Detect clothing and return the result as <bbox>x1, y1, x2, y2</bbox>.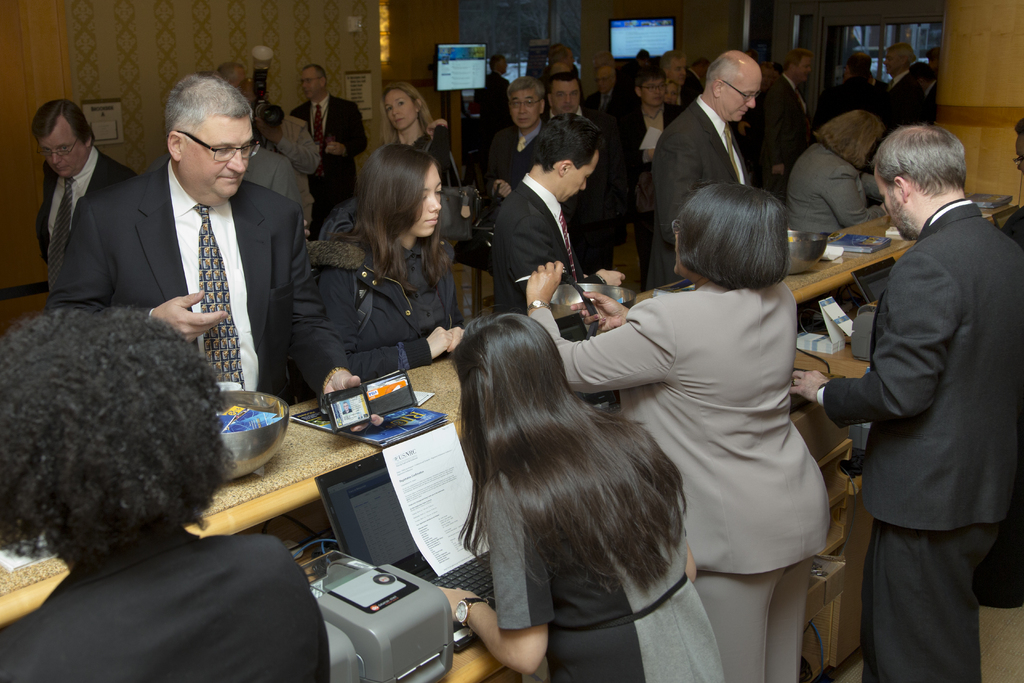
<bbox>49, 161, 349, 400</bbox>.
